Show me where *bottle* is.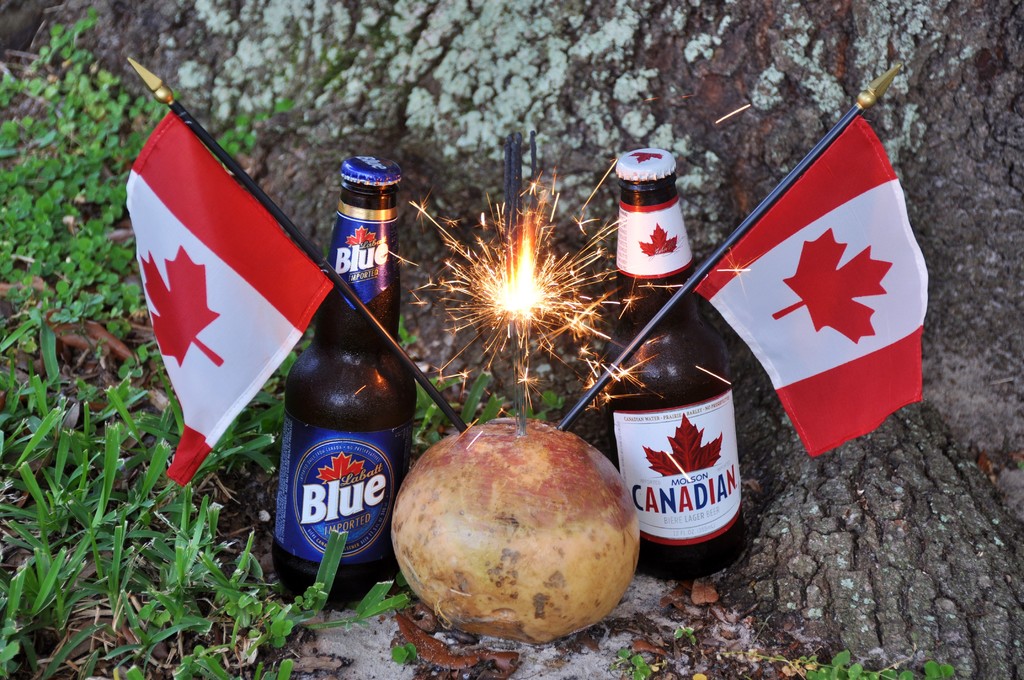
*bottle* is at 594,147,748,580.
